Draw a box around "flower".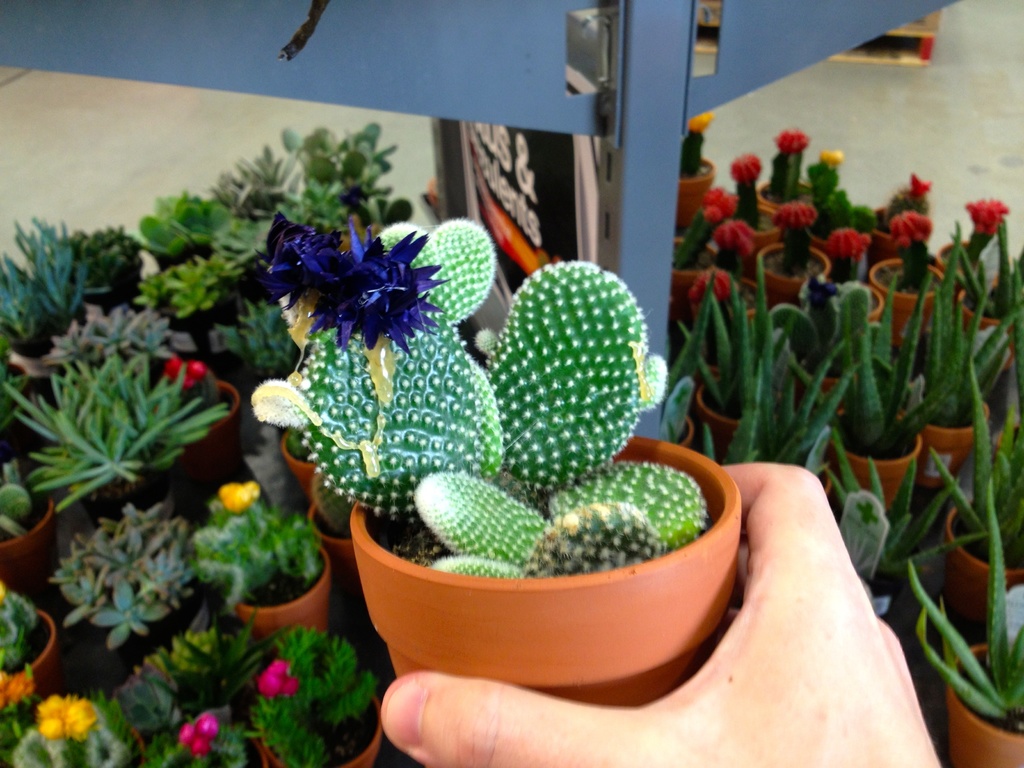
pyautogui.locateOnScreen(827, 225, 871, 260).
